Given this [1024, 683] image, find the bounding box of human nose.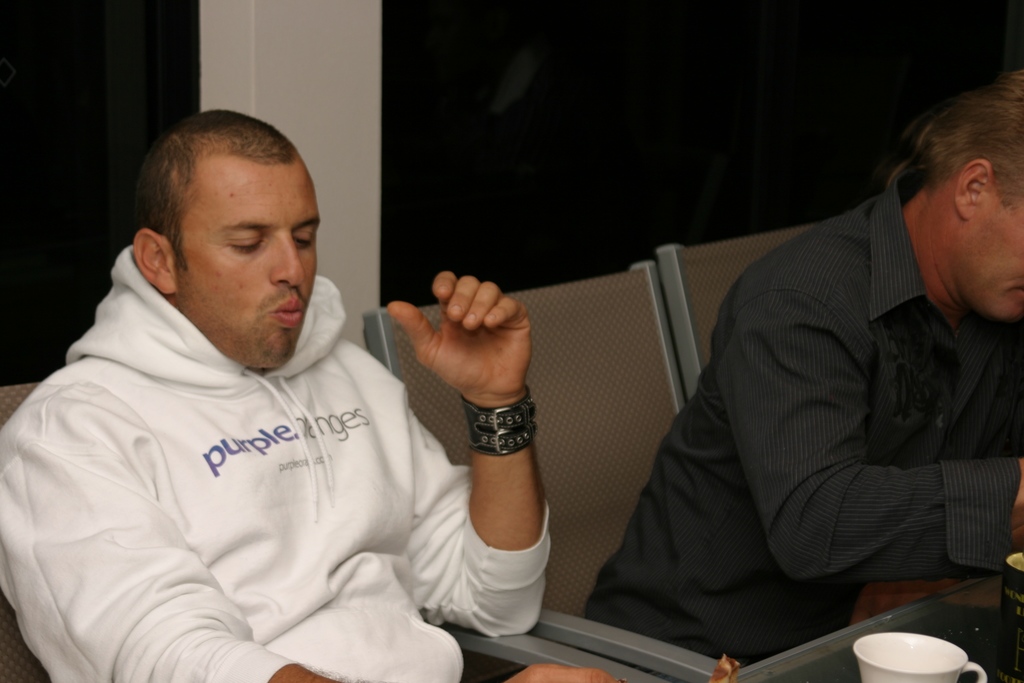
pyautogui.locateOnScreen(270, 236, 304, 288).
